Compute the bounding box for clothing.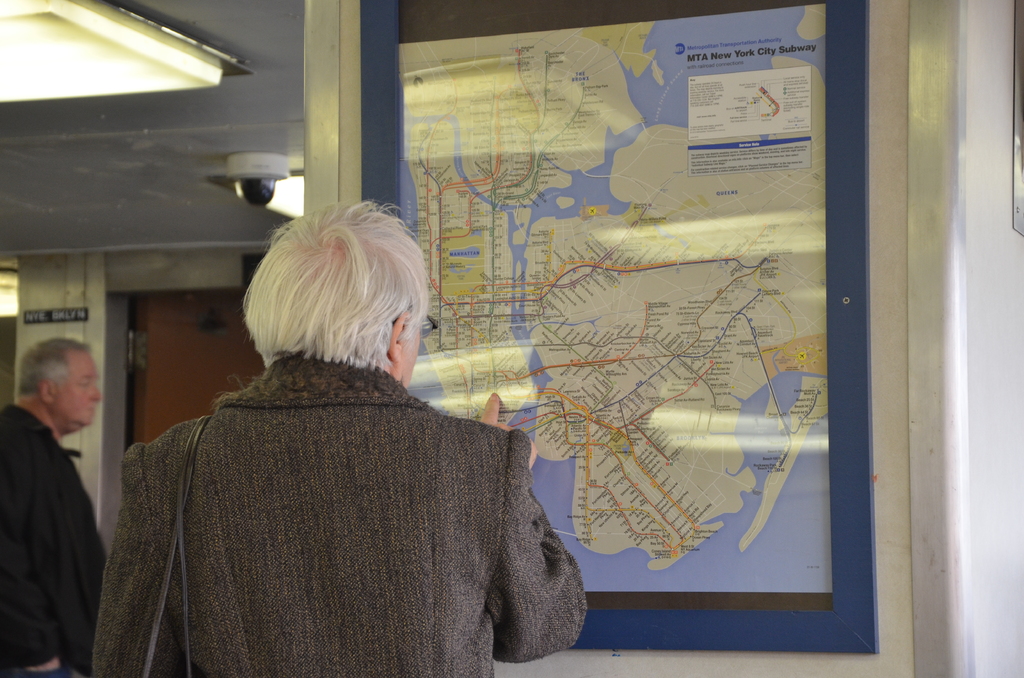
<bbox>86, 352, 587, 677</bbox>.
